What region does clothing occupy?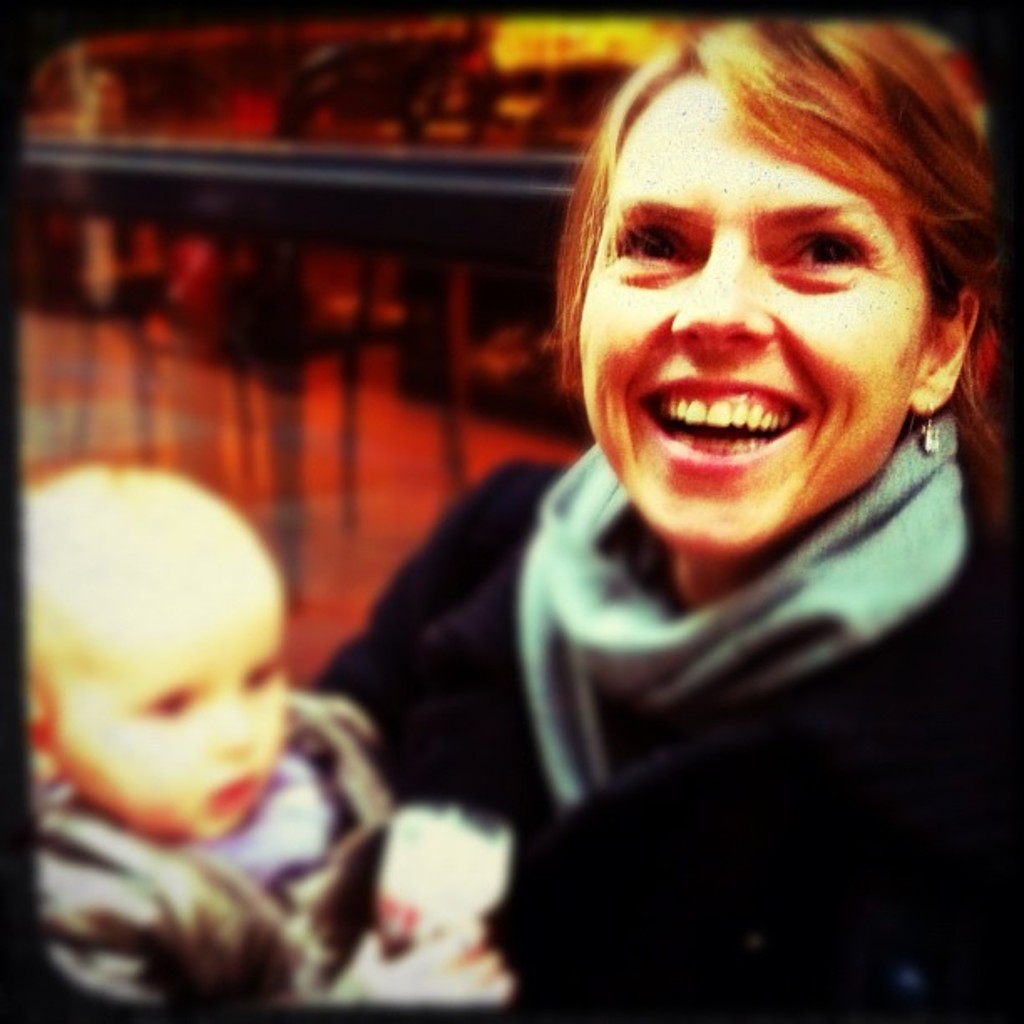
locate(305, 447, 1022, 1017).
